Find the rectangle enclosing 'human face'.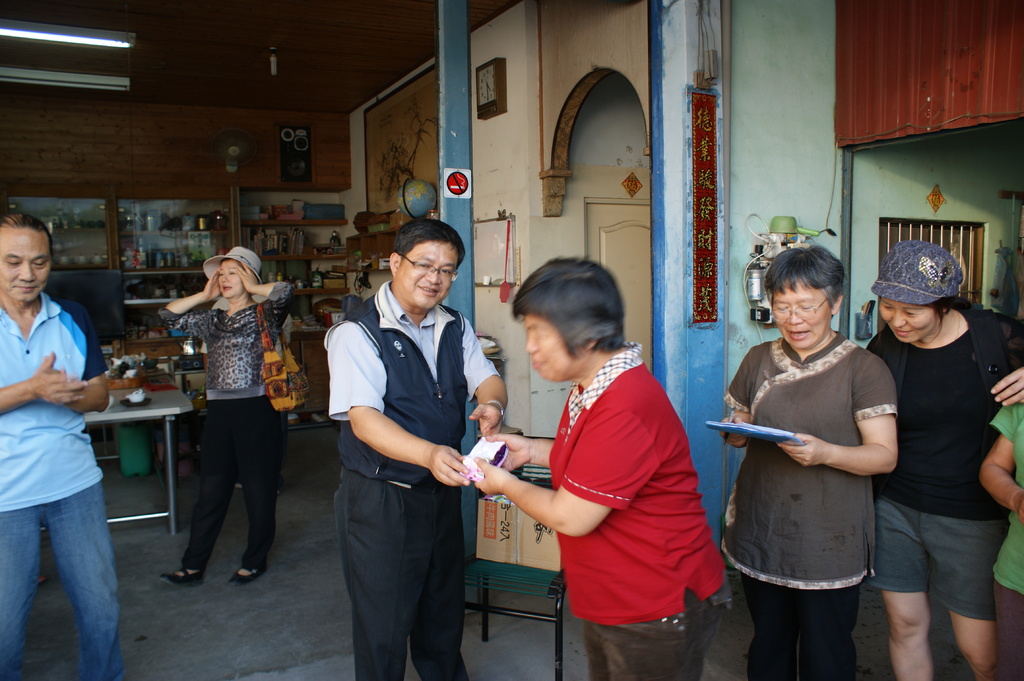
0, 226, 51, 303.
